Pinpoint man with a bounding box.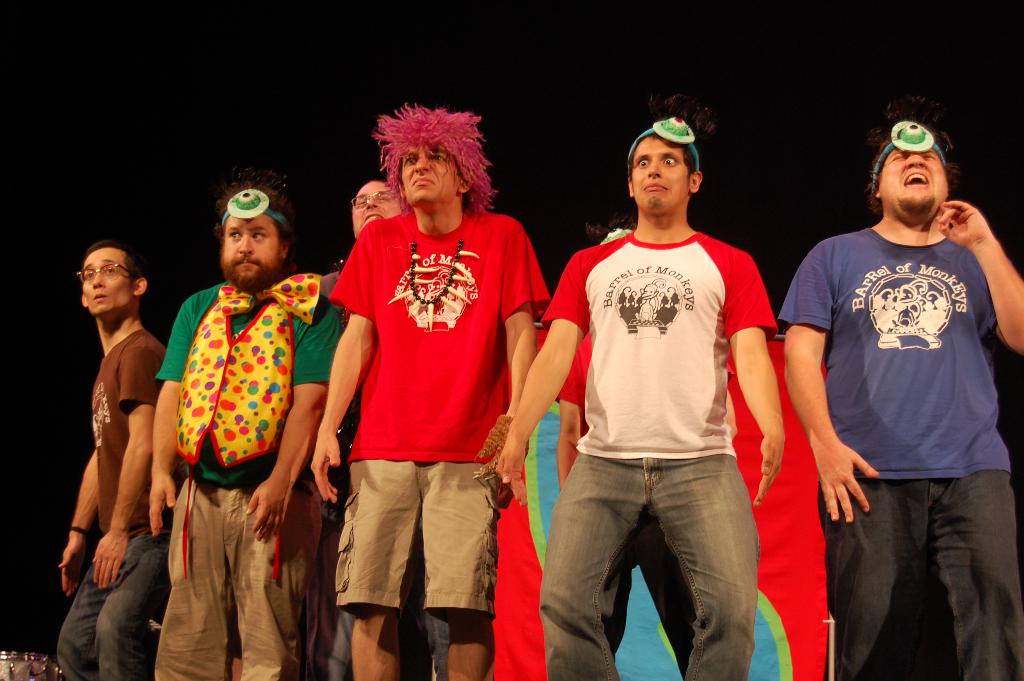
[left=326, top=180, right=460, bottom=680].
